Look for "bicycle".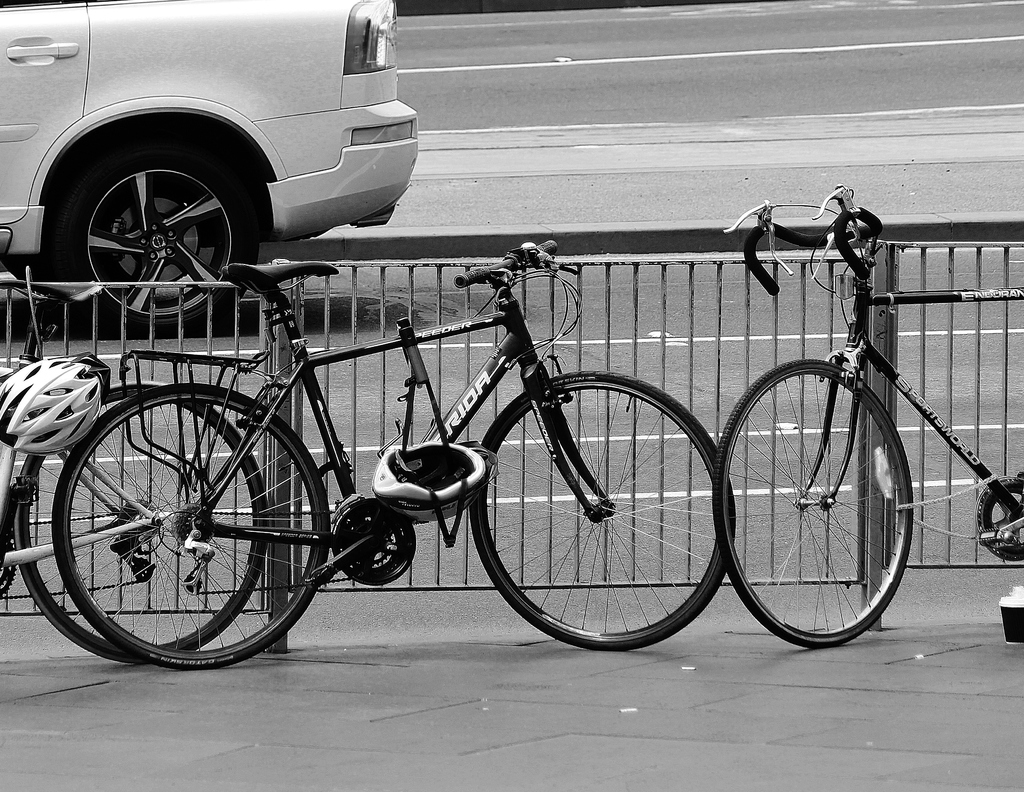
Found: <region>0, 279, 283, 673</region>.
